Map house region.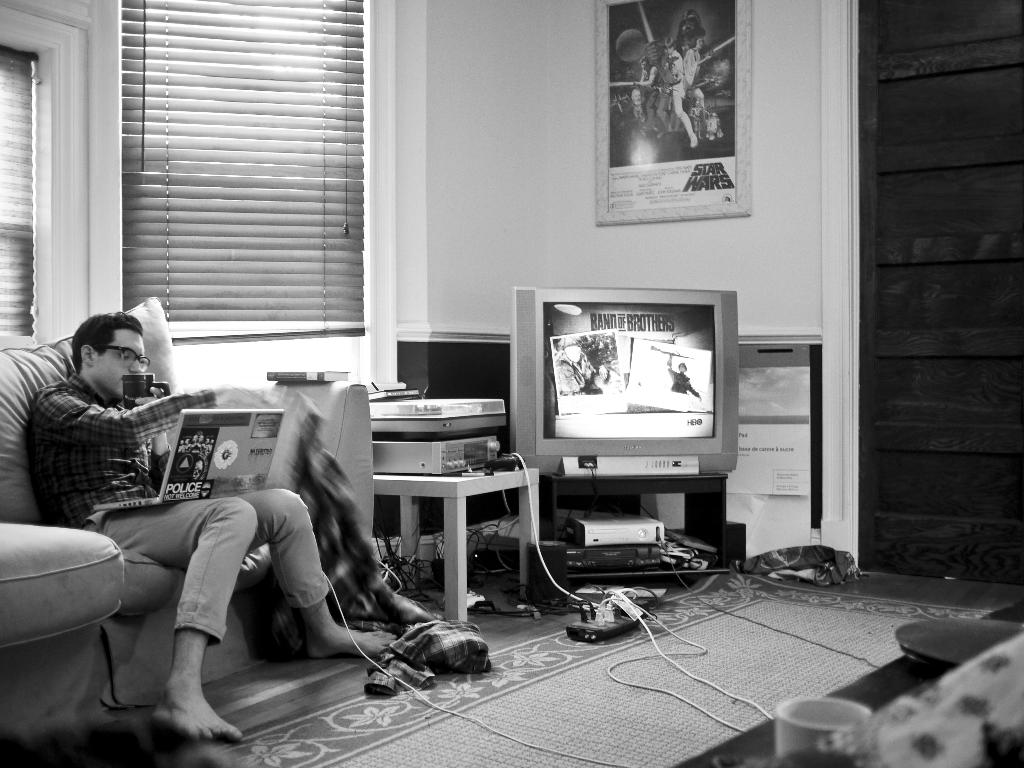
Mapped to (left=0, top=0, right=957, bottom=680).
